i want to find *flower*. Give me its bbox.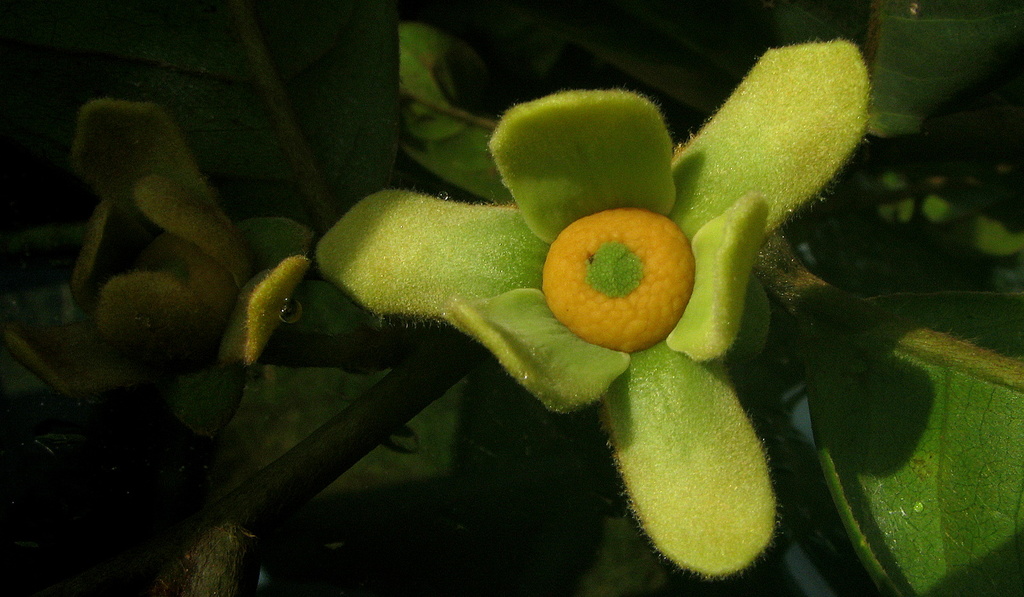
[left=329, top=37, right=874, bottom=580].
